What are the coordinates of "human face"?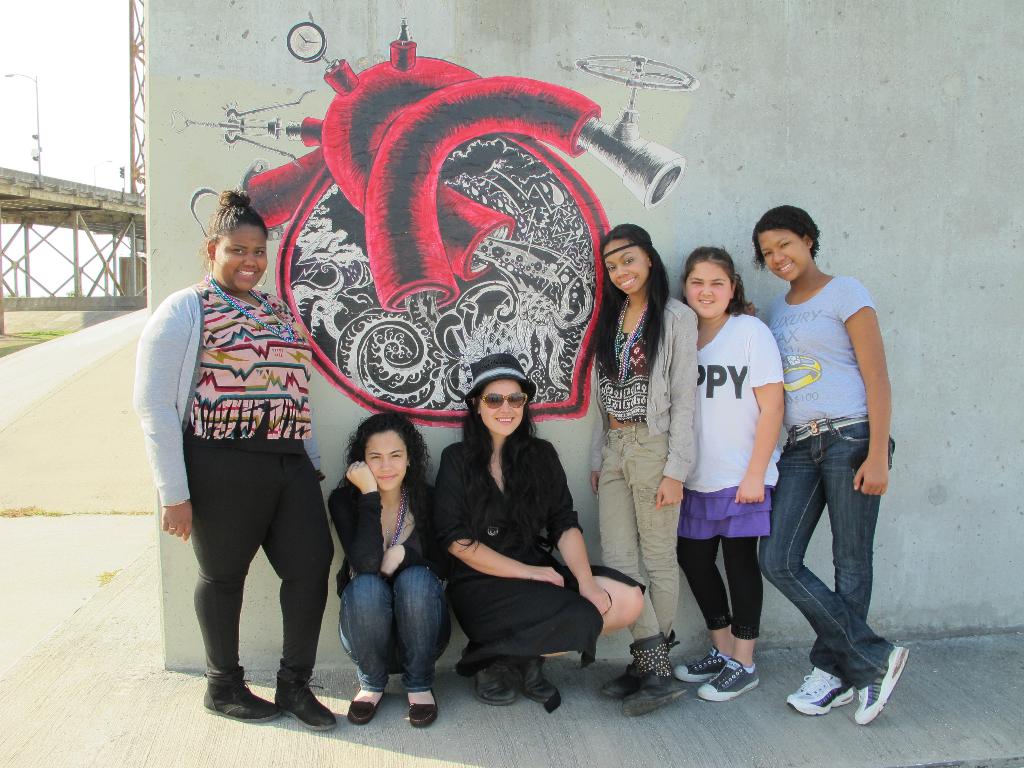
pyautogui.locateOnScreen(692, 257, 735, 322).
